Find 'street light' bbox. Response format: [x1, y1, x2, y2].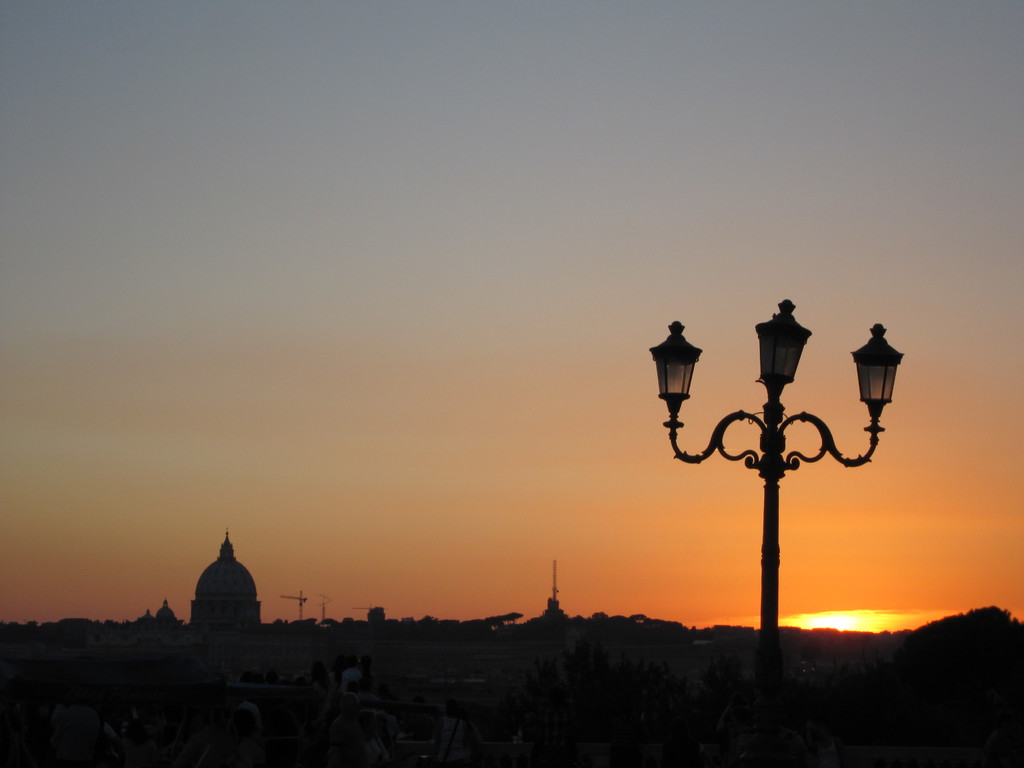
[614, 281, 895, 657].
